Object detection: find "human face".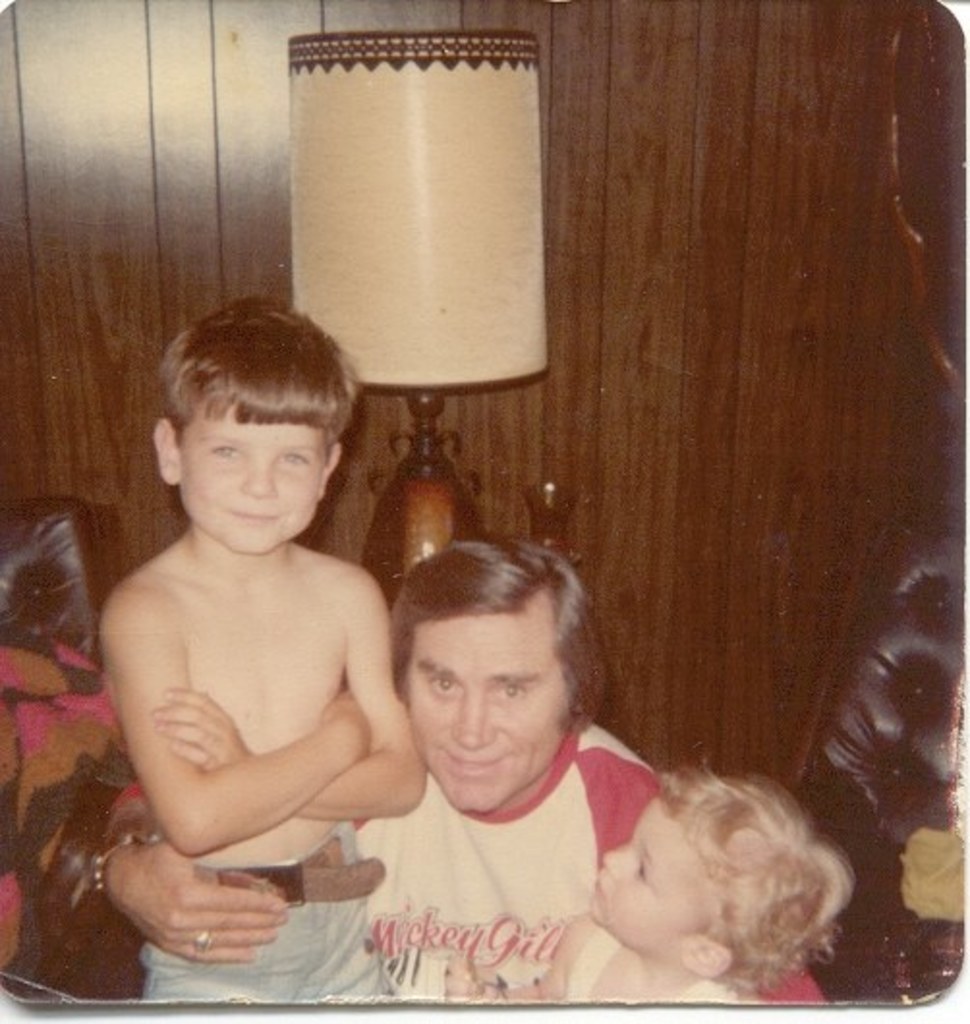
crop(180, 406, 327, 551).
